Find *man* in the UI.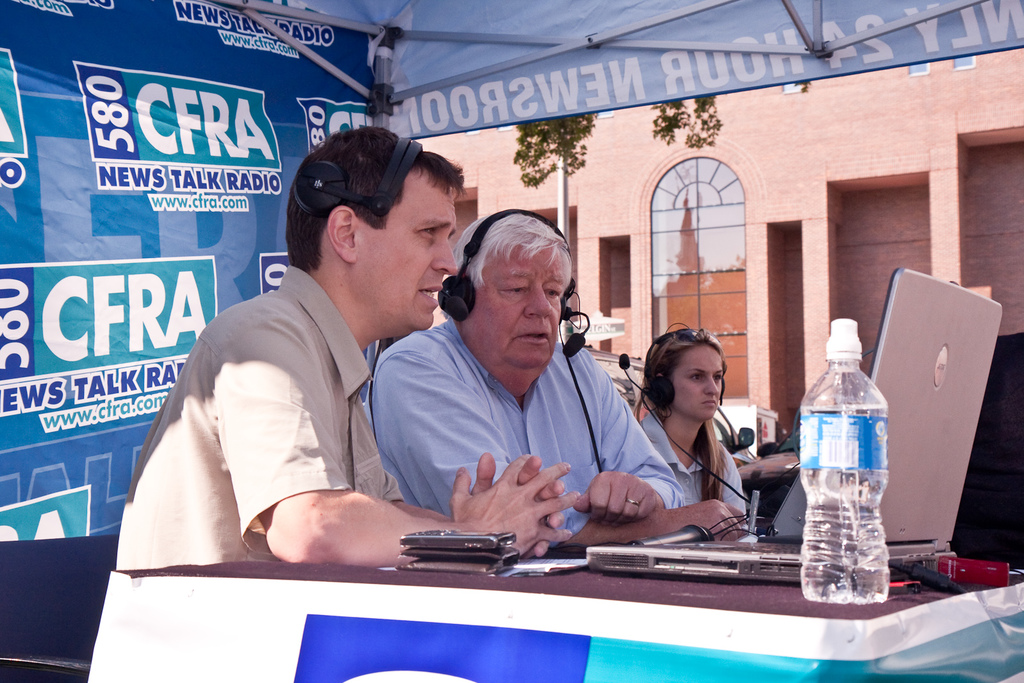
UI element at 110:125:581:572.
